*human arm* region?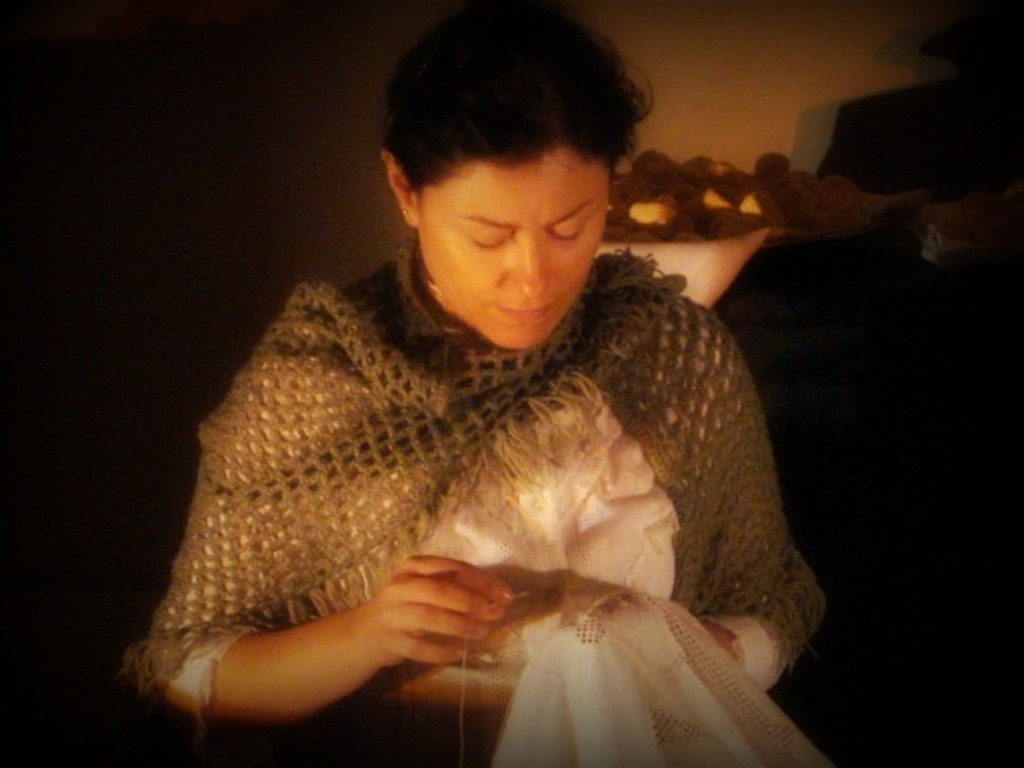
(159, 321, 515, 716)
